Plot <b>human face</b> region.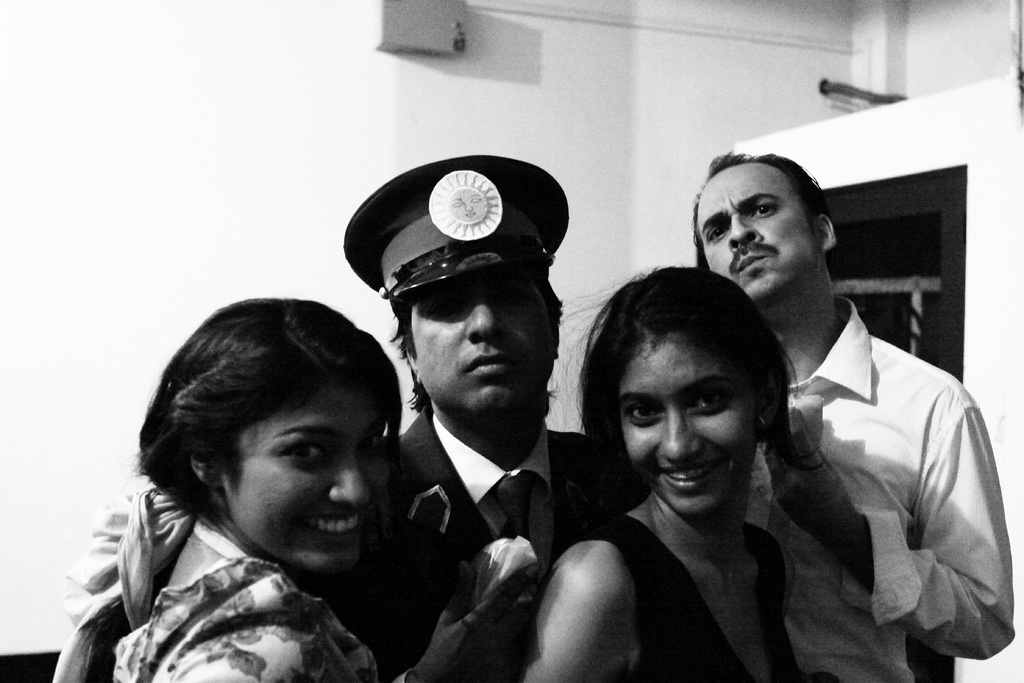
Plotted at [415, 262, 553, 412].
